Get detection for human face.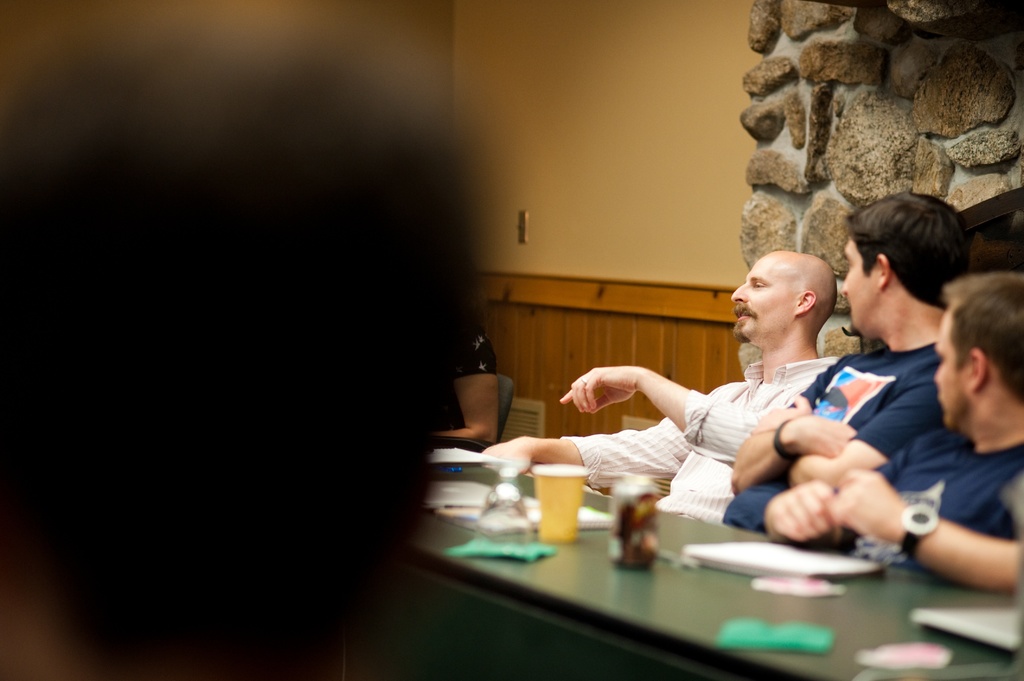
Detection: rect(836, 242, 874, 337).
